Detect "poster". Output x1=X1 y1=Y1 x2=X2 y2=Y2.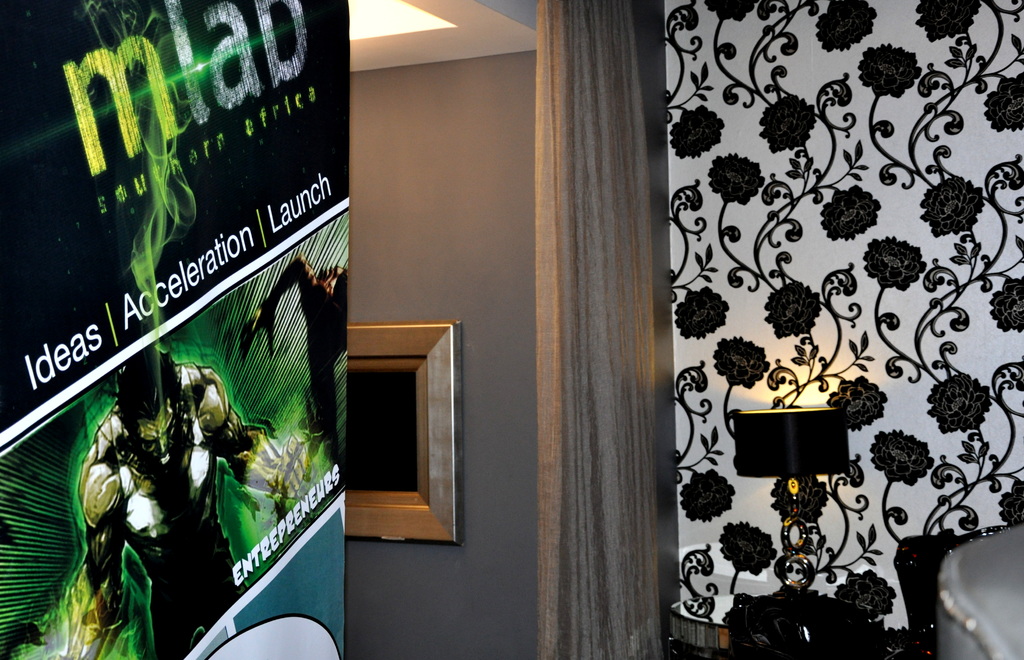
x1=0 y1=0 x2=355 y2=659.
